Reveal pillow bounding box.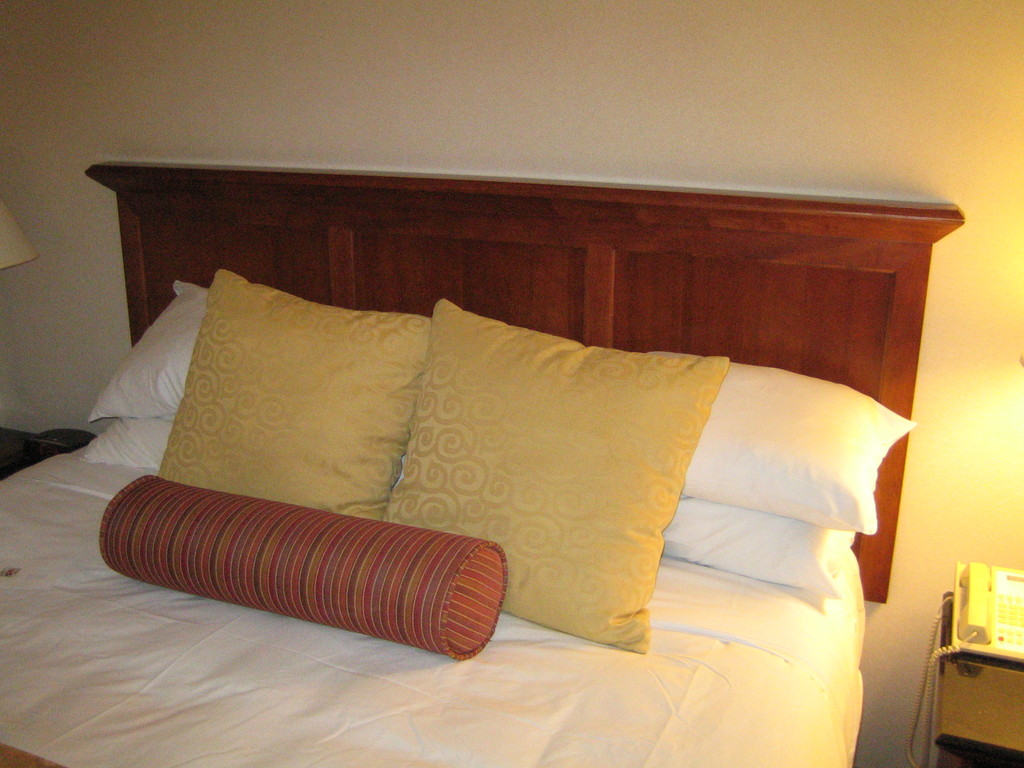
Revealed: <region>676, 362, 918, 533</region>.
